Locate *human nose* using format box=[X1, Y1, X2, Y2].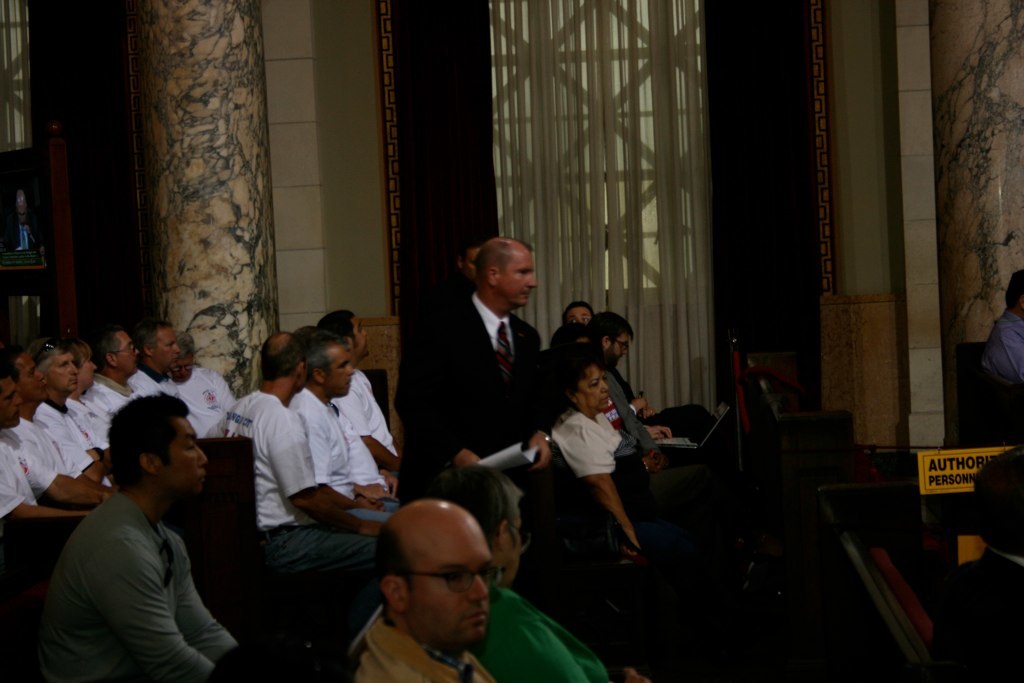
box=[527, 276, 541, 288].
